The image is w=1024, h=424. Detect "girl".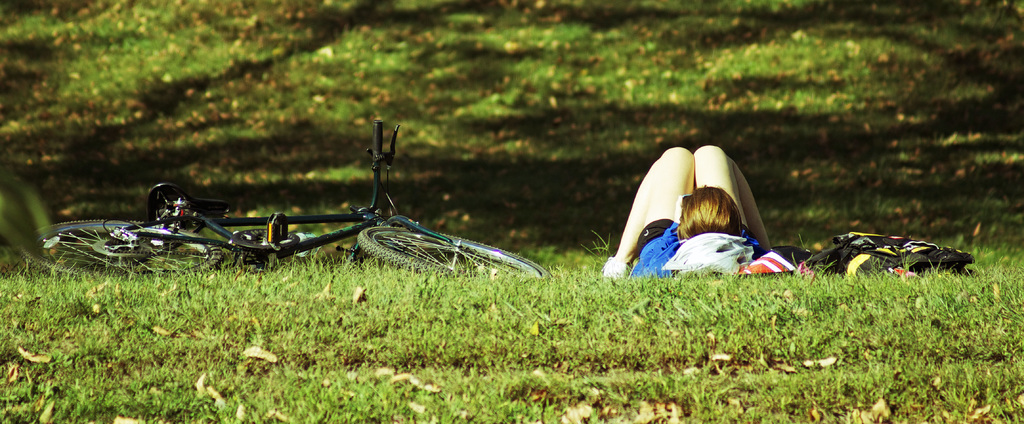
Detection: x1=597, y1=139, x2=791, y2=282.
